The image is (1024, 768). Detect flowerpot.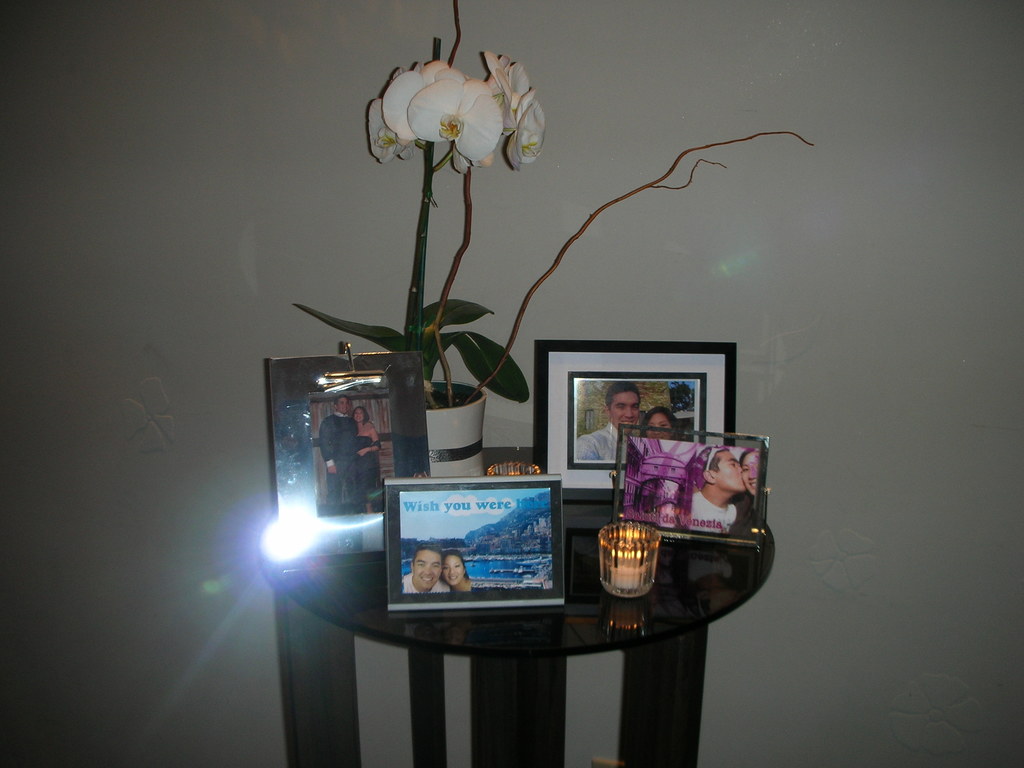
Detection: Rect(424, 376, 488, 479).
